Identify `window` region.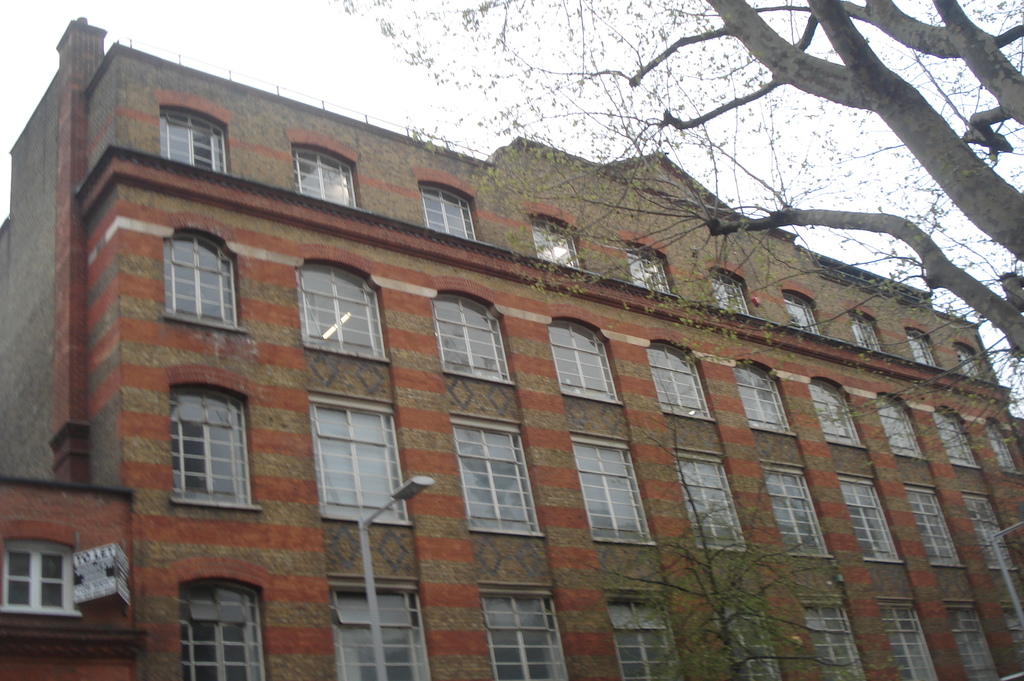
Region: bbox(981, 419, 1023, 480).
